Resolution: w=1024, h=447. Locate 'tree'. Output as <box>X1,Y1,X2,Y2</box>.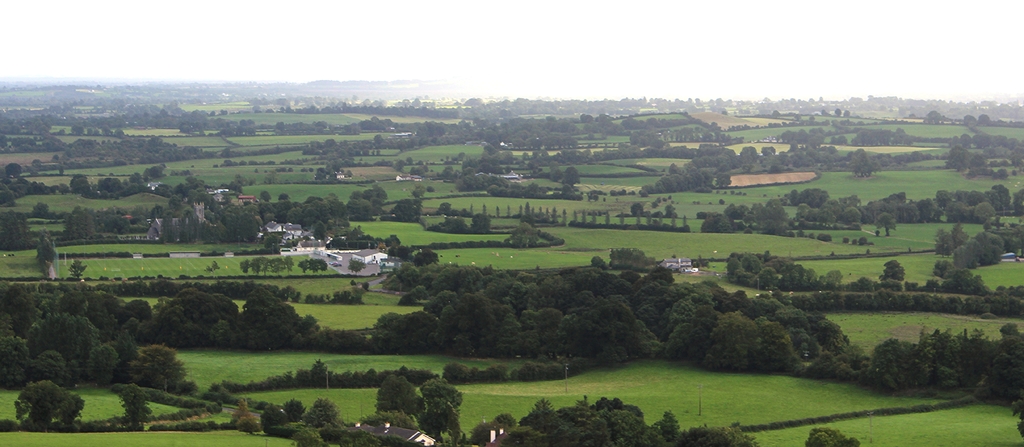
<box>282,193,296,202</box>.
